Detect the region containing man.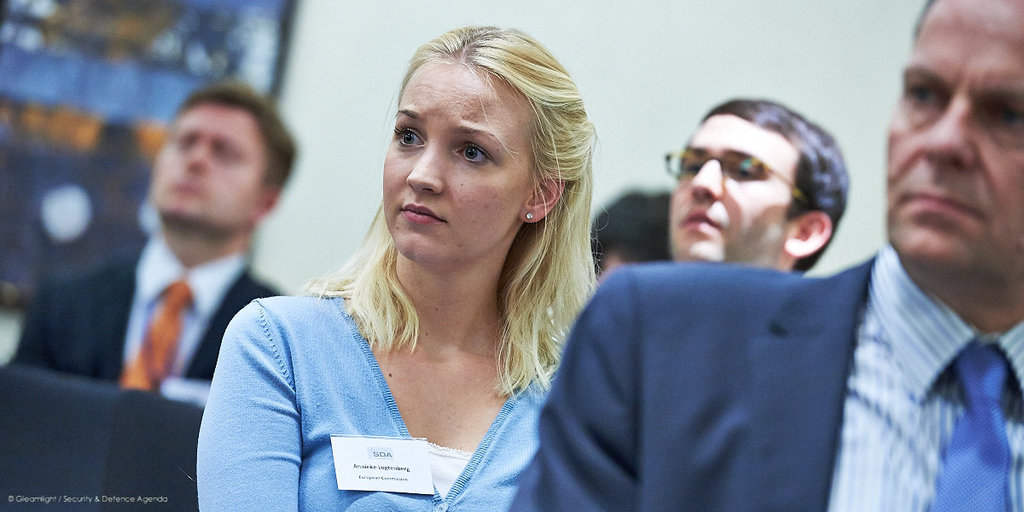
(x1=8, y1=81, x2=302, y2=405).
